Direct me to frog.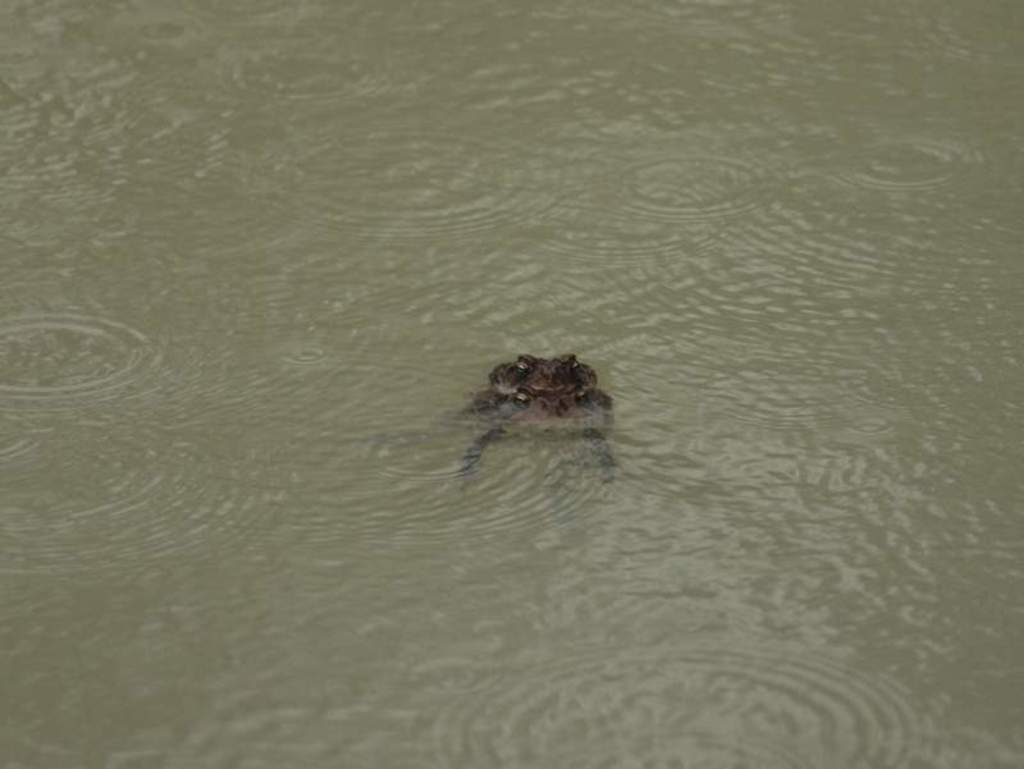
Direction: (471,397,613,435).
